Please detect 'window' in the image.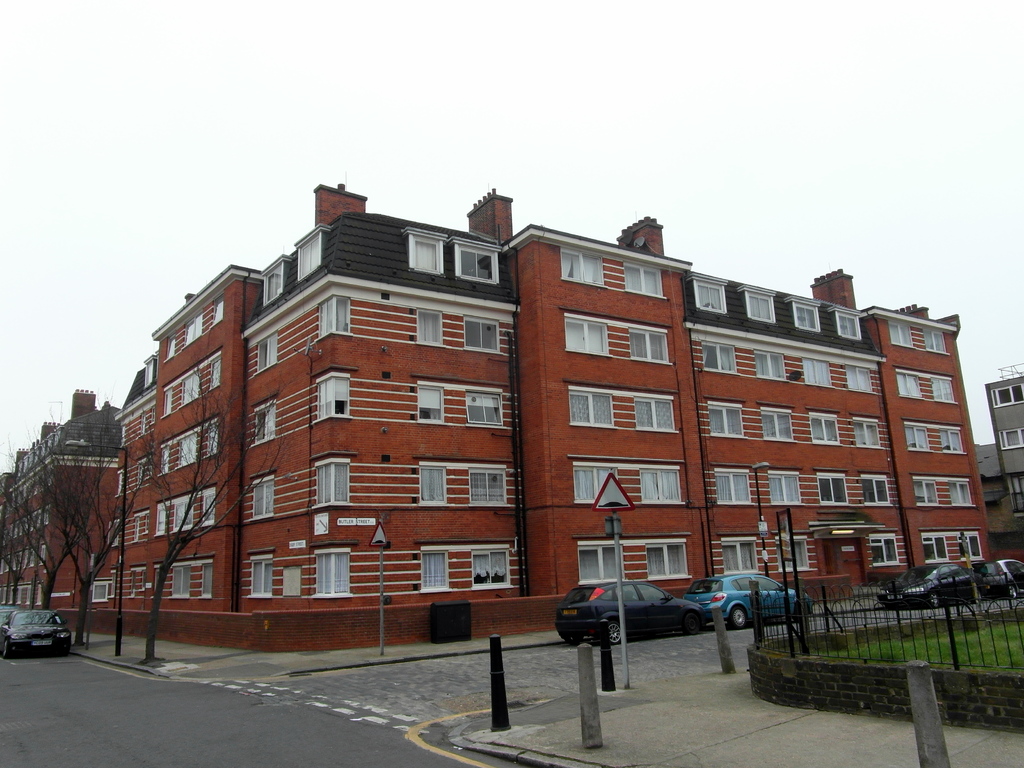
box(561, 321, 615, 356).
